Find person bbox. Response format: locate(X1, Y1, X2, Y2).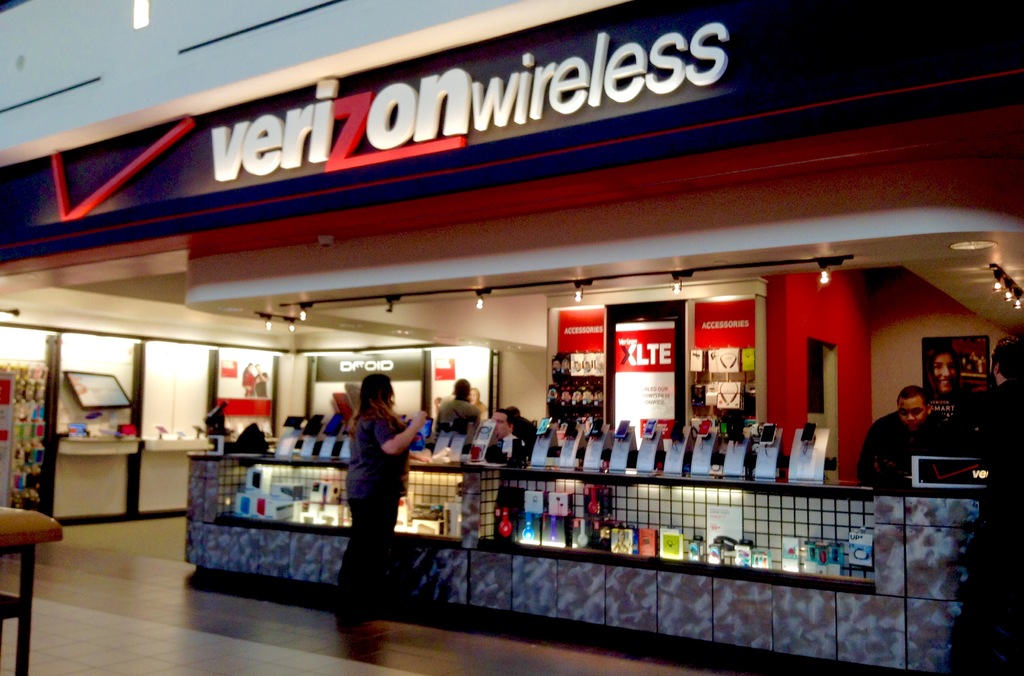
locate(966, 337, 1023, 502).
